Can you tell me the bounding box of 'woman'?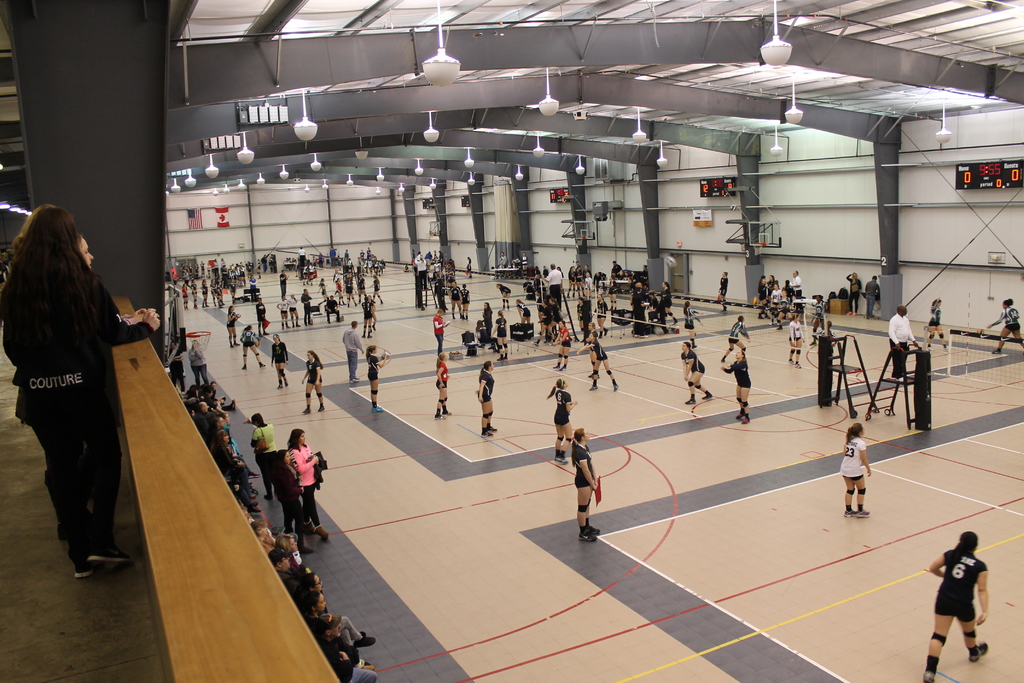
433/250/439/261.
